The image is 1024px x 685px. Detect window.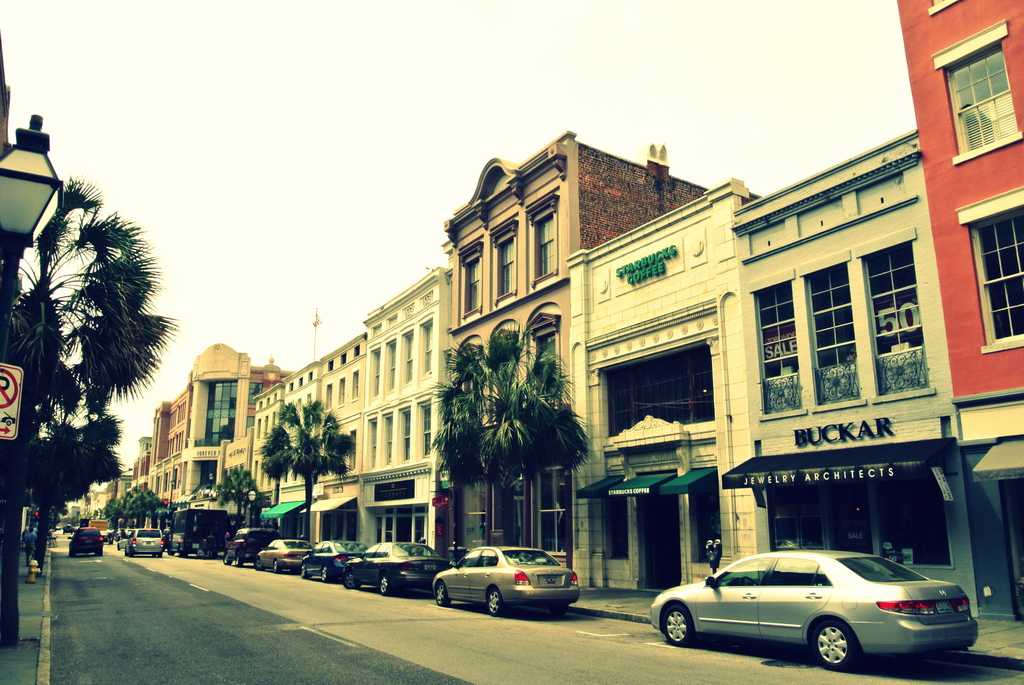
Detection: crop(529, 195, 557, 284).
